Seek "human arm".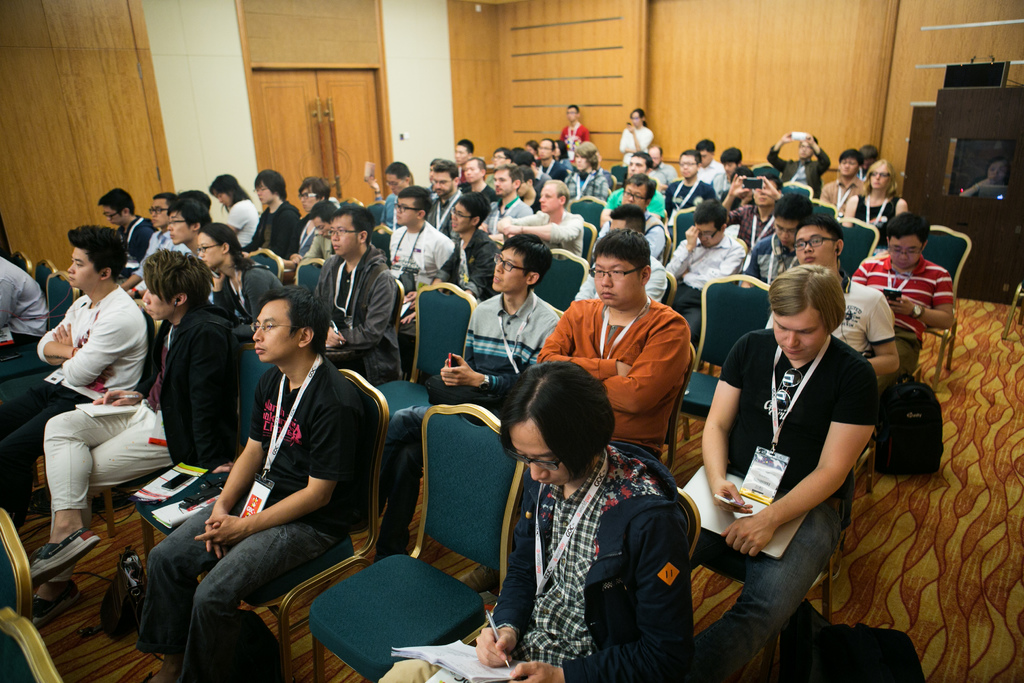
<region>209, 268, 235, 319</region>.
